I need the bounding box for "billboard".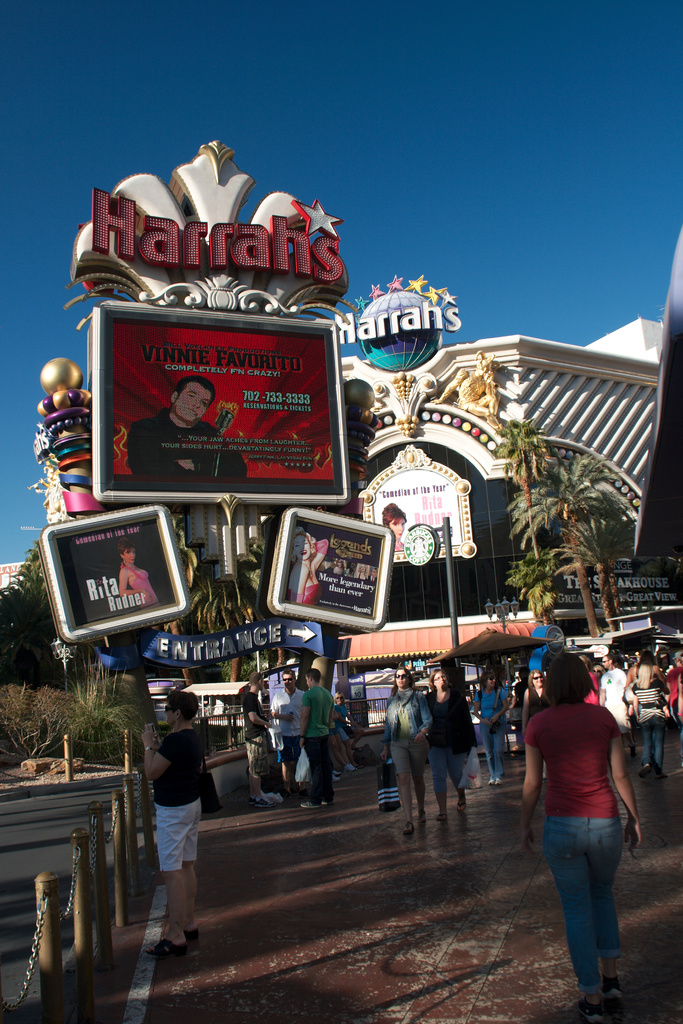
Here it is: x1=43, y1=500, x2=185, y2=642.
